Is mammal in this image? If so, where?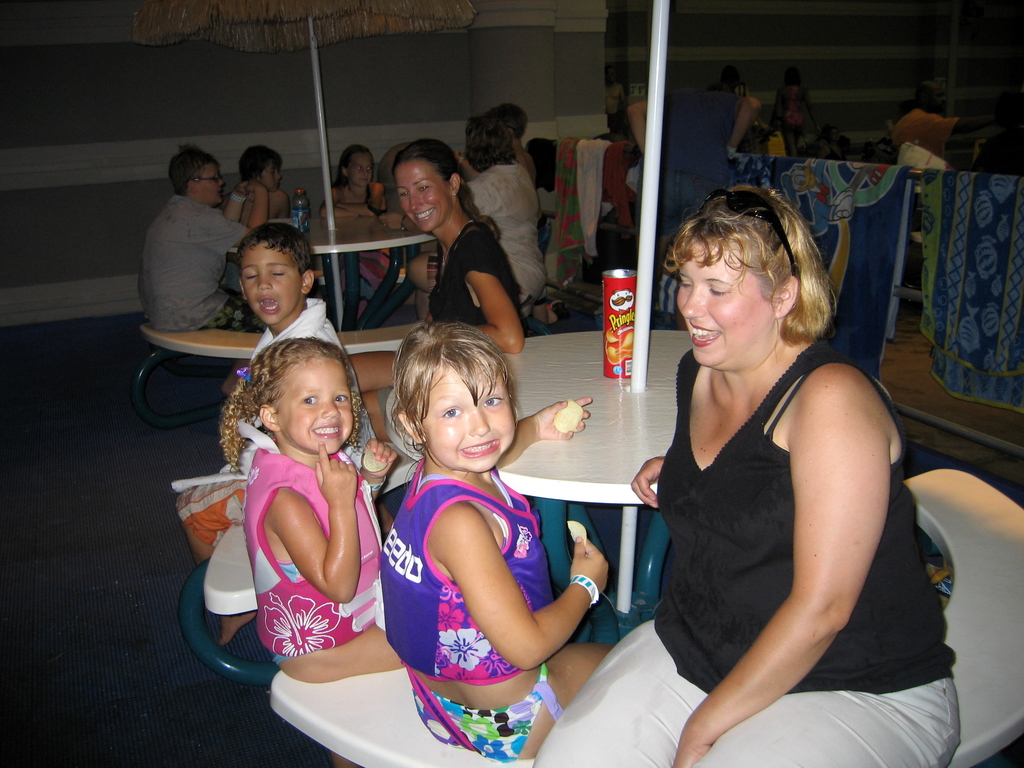
Yes, at 396:138:523:349.
